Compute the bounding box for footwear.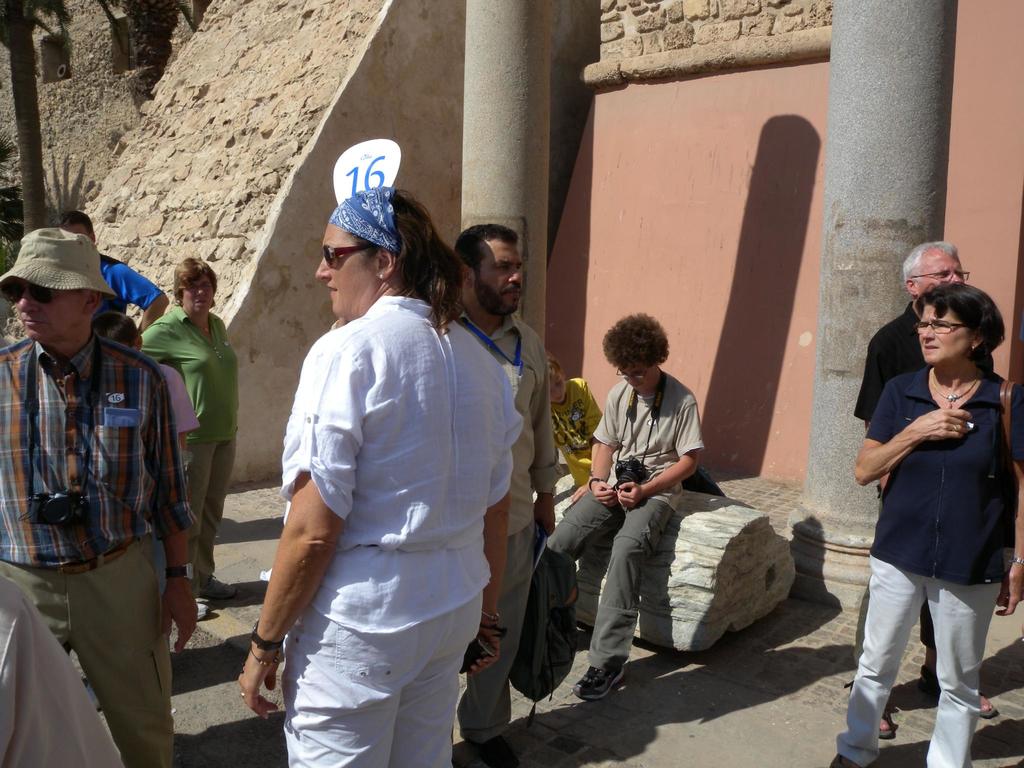
{"left": 195, "top": 593, "right": 205, "bottom": 621}.
